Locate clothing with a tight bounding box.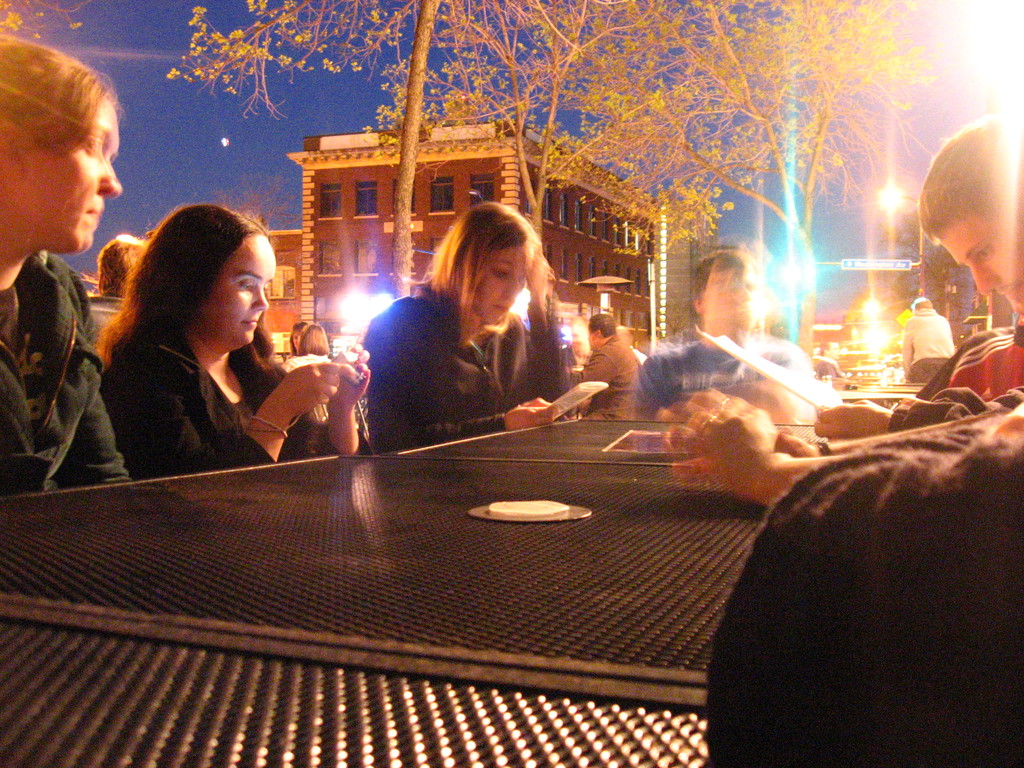
576/326/640/419.
